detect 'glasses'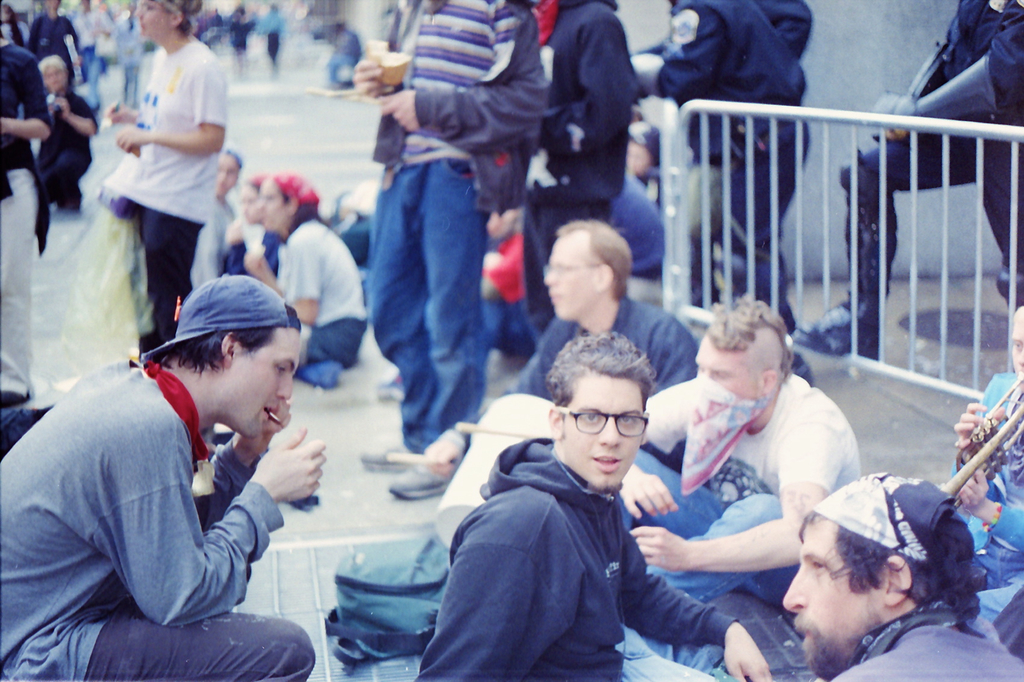
(136, 3, 170, 13)
